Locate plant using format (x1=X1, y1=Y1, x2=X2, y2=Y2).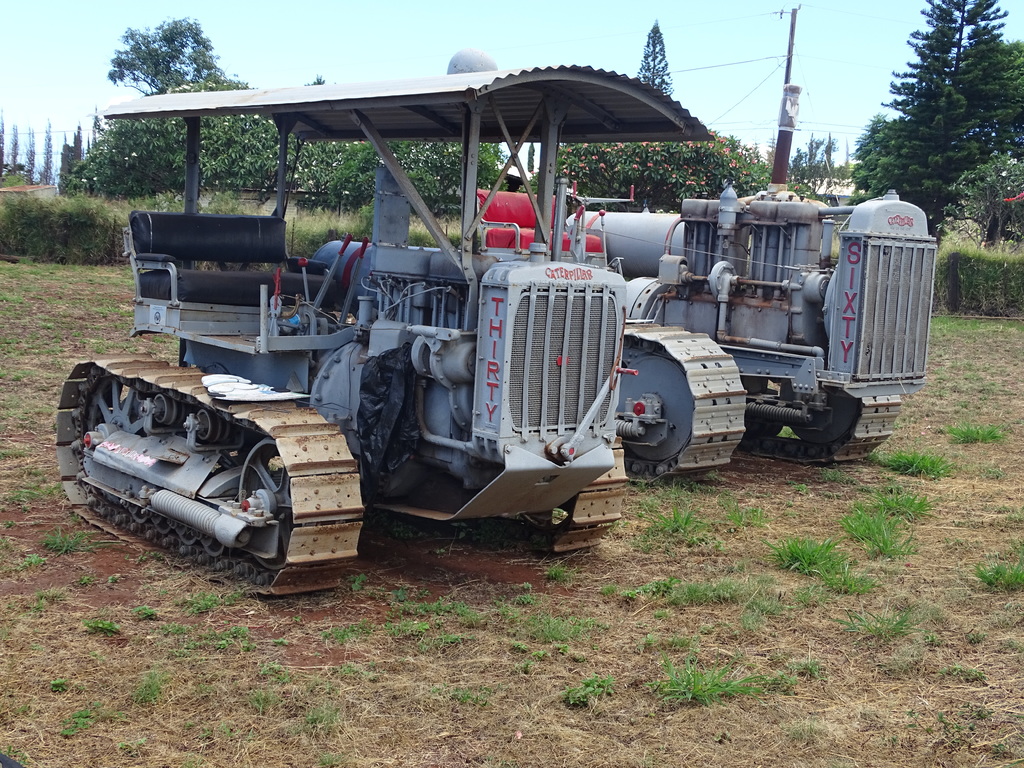
(x1=925, y1=627, x2=941, y2=647).
